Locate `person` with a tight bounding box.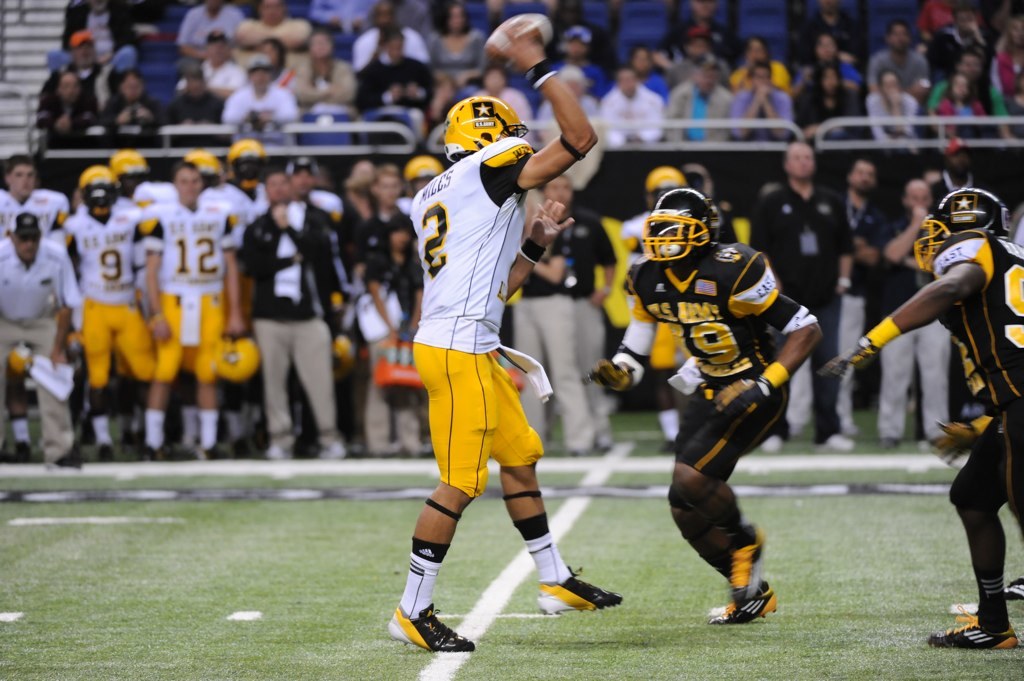
Rect(397, 55, 584, 680).
